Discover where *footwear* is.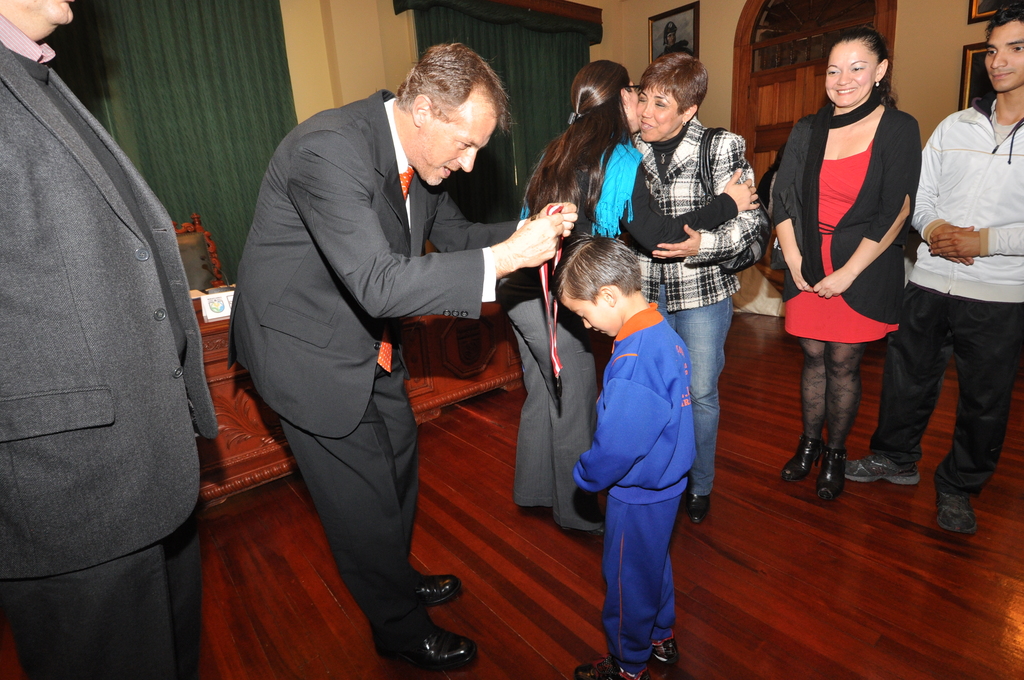
Discovered at locate(811, 450, 843, 499).
